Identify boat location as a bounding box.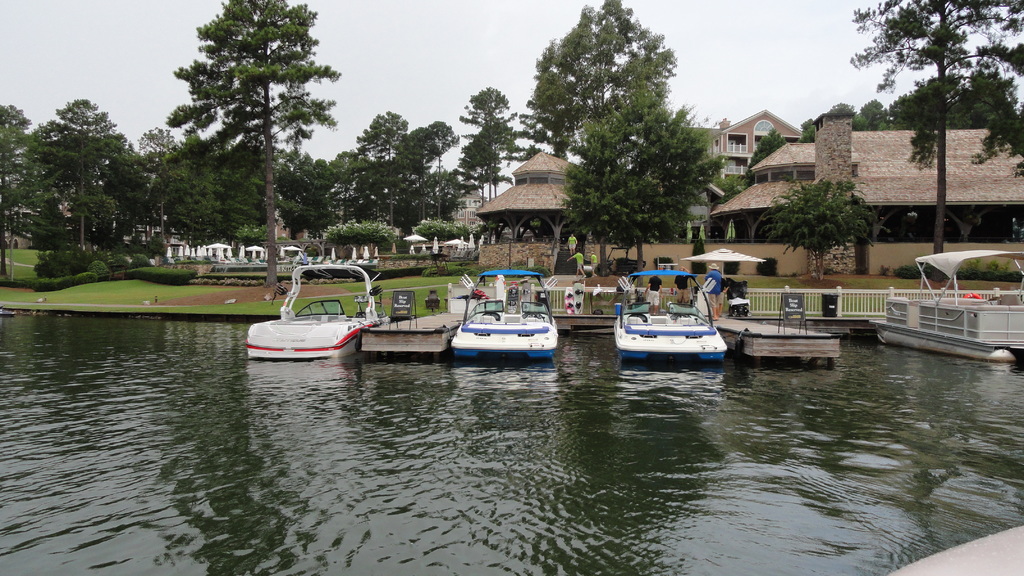
<bbox>870, 248, 1023, 364</bbox>.
